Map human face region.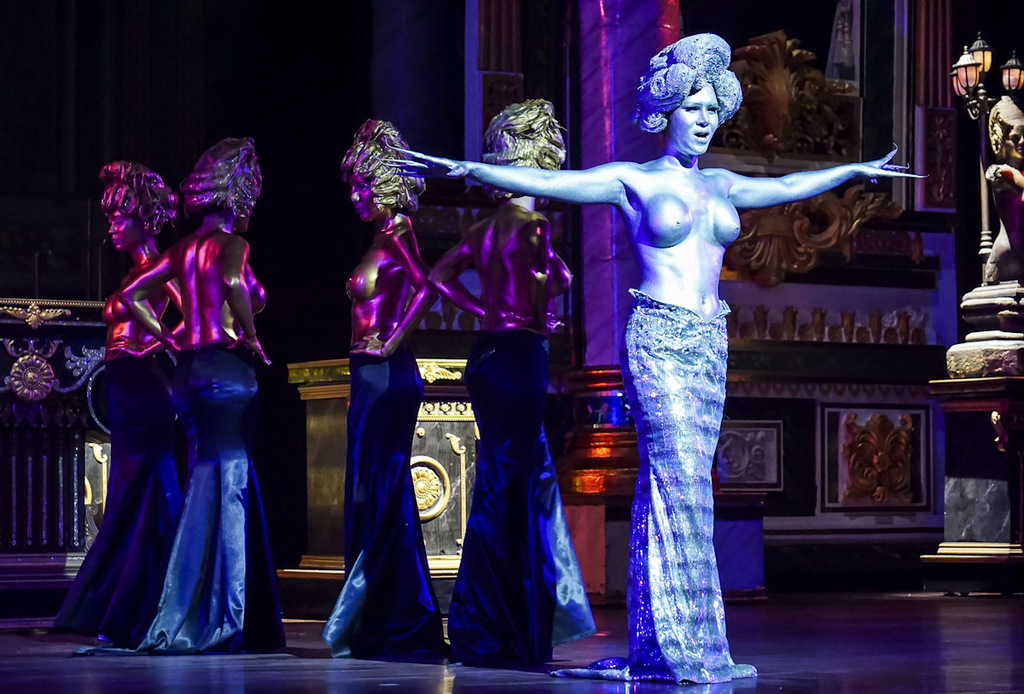
Mapped to (347, 172, 370, 213).
